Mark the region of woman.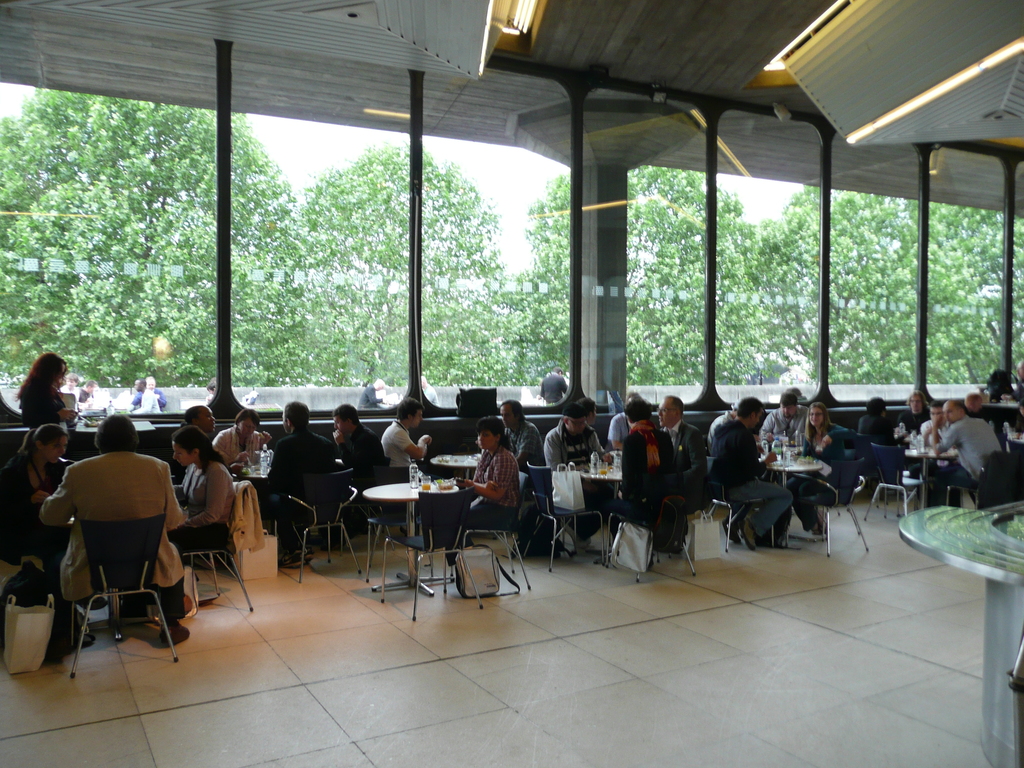
Region: (x1=209, y1=408, x2=271, y2=466).
